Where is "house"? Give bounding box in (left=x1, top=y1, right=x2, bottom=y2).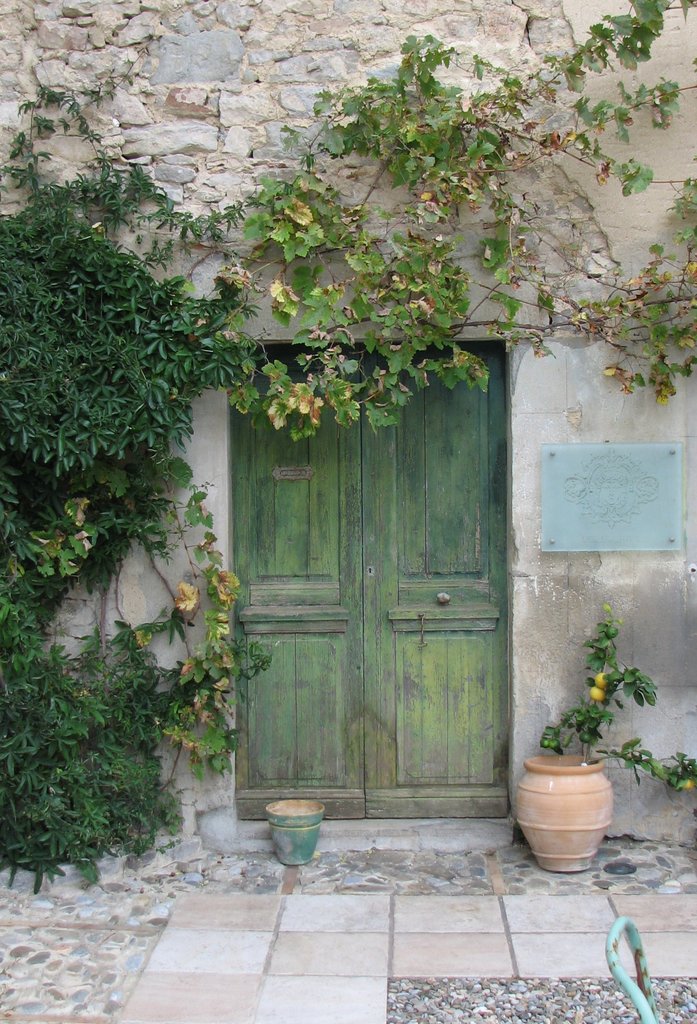
(left=0, top=1, right=696, bottom=822).
